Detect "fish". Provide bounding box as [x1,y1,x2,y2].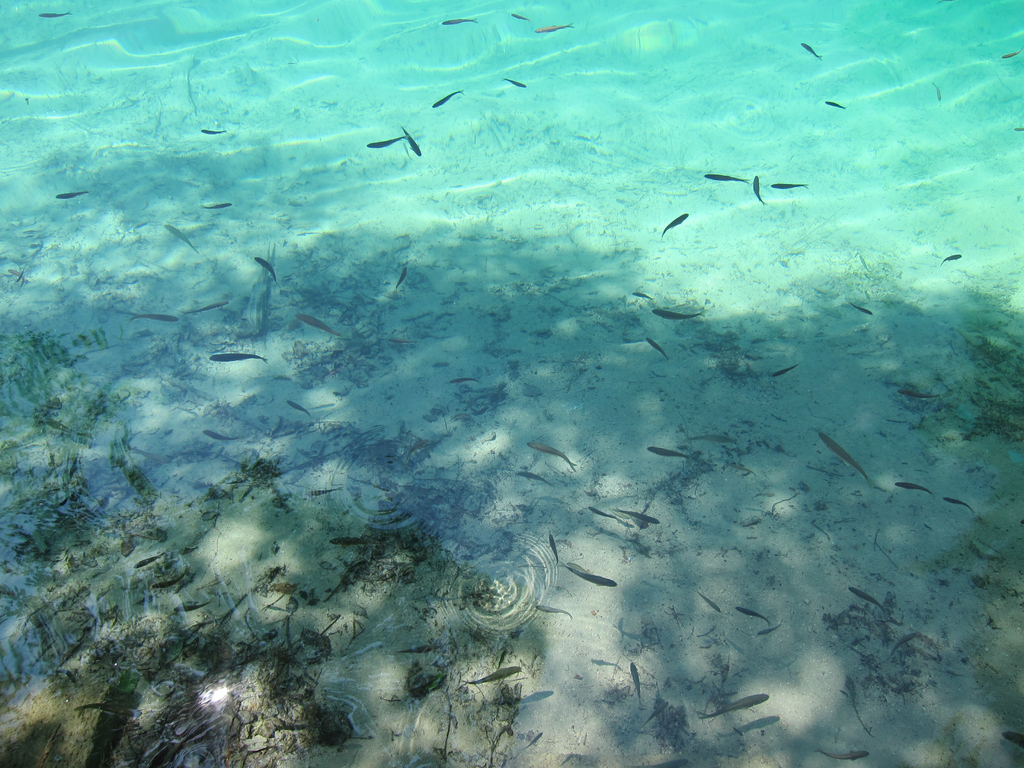
[775,360,797,375].
